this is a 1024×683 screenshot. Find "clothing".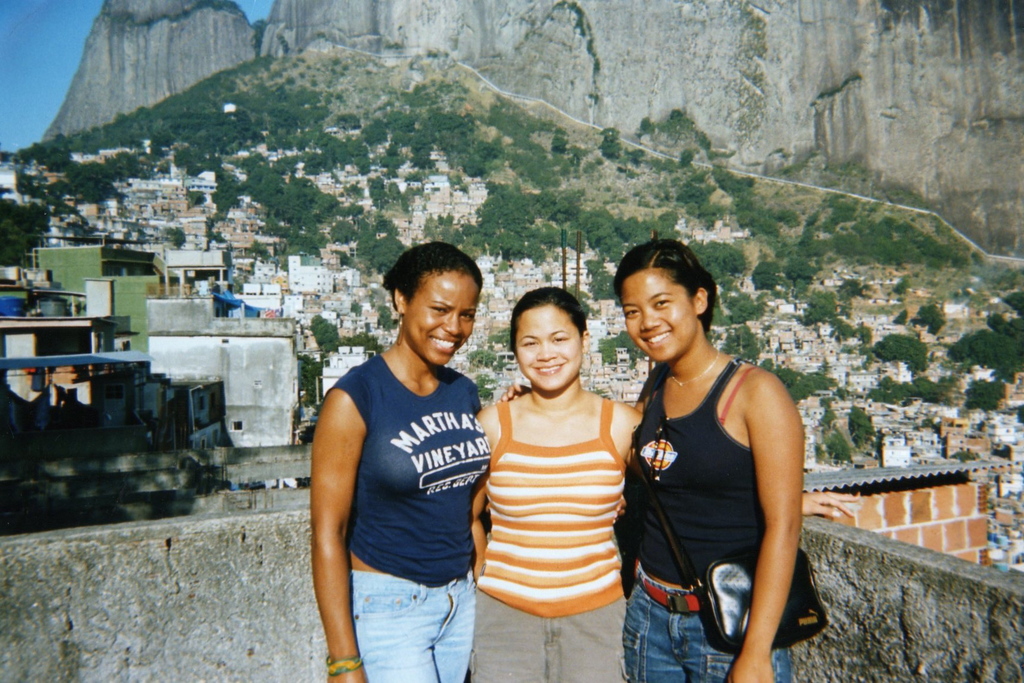
Bounding box: 630 563 803 682.
